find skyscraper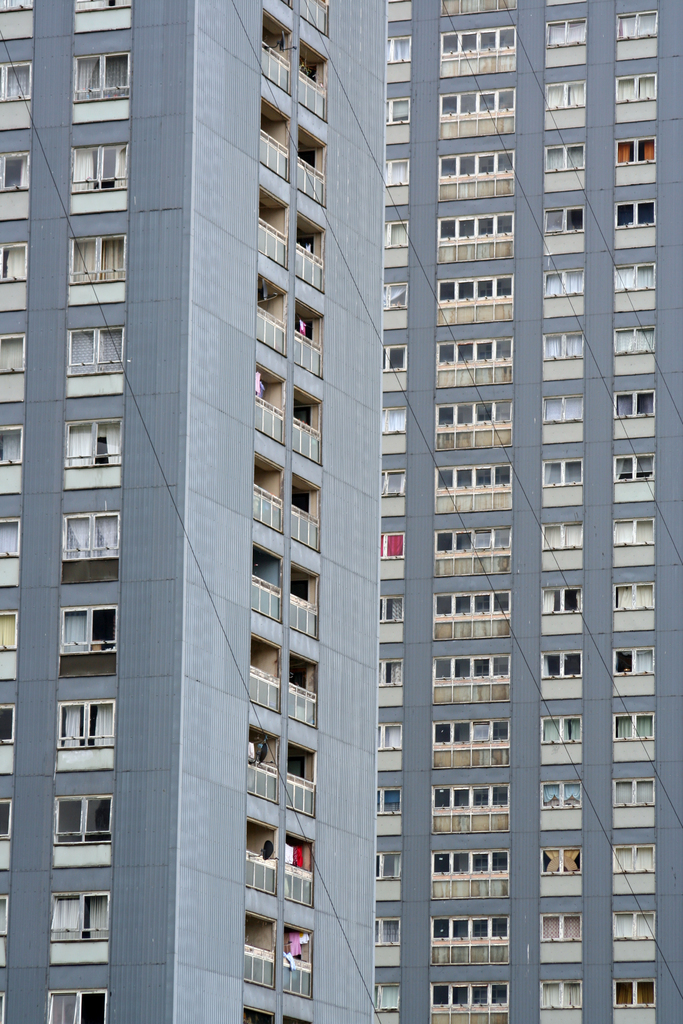
35, 15, 679, 1002
